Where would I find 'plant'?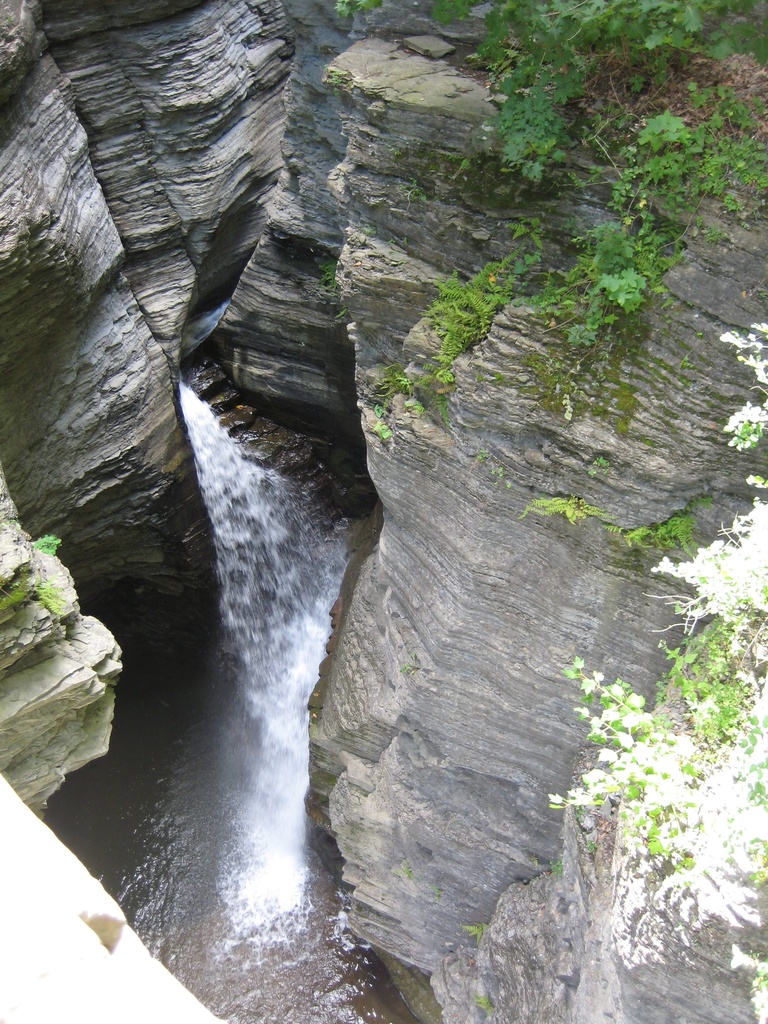
At [604, 504, 698, 547].
